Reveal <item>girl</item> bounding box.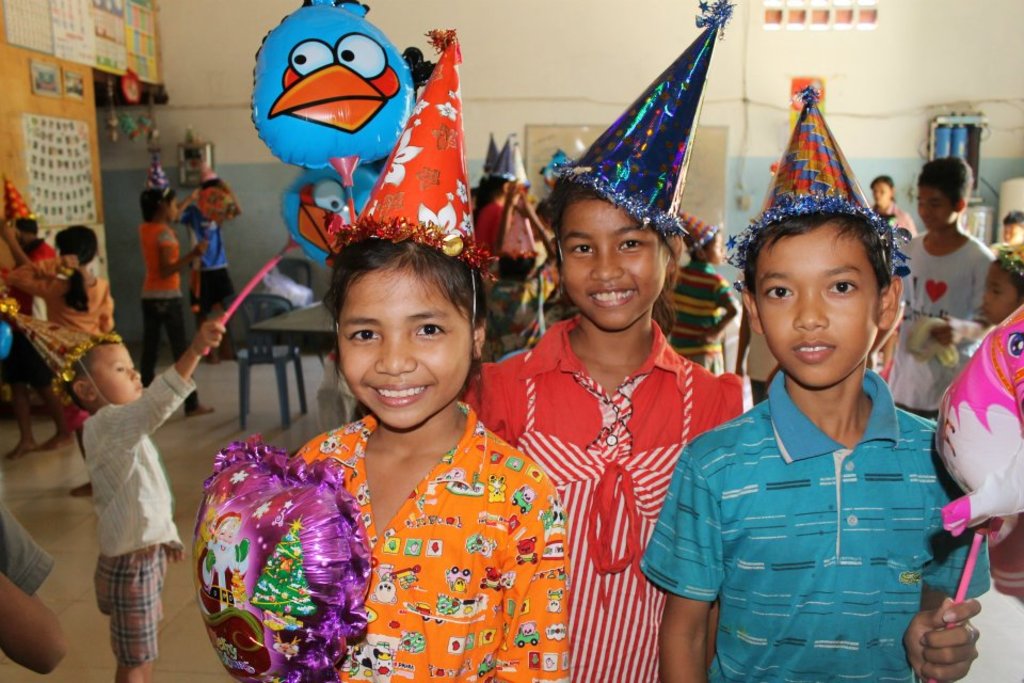
Revealed: region(981, 239, 1023, 321).
